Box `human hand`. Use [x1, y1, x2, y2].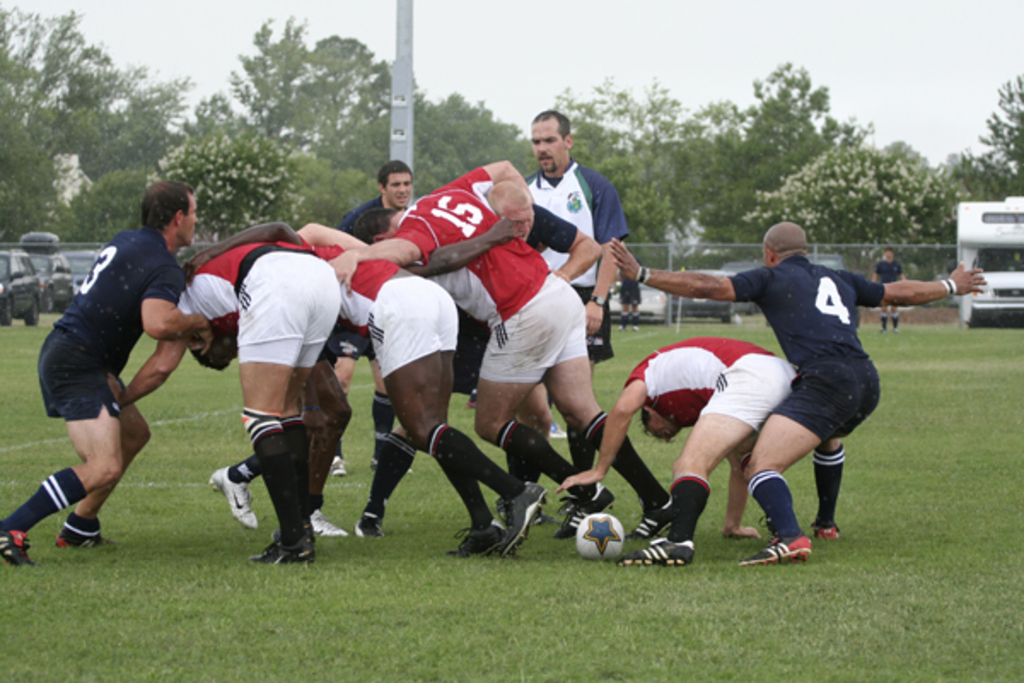
[300, 408, 341, 459].
